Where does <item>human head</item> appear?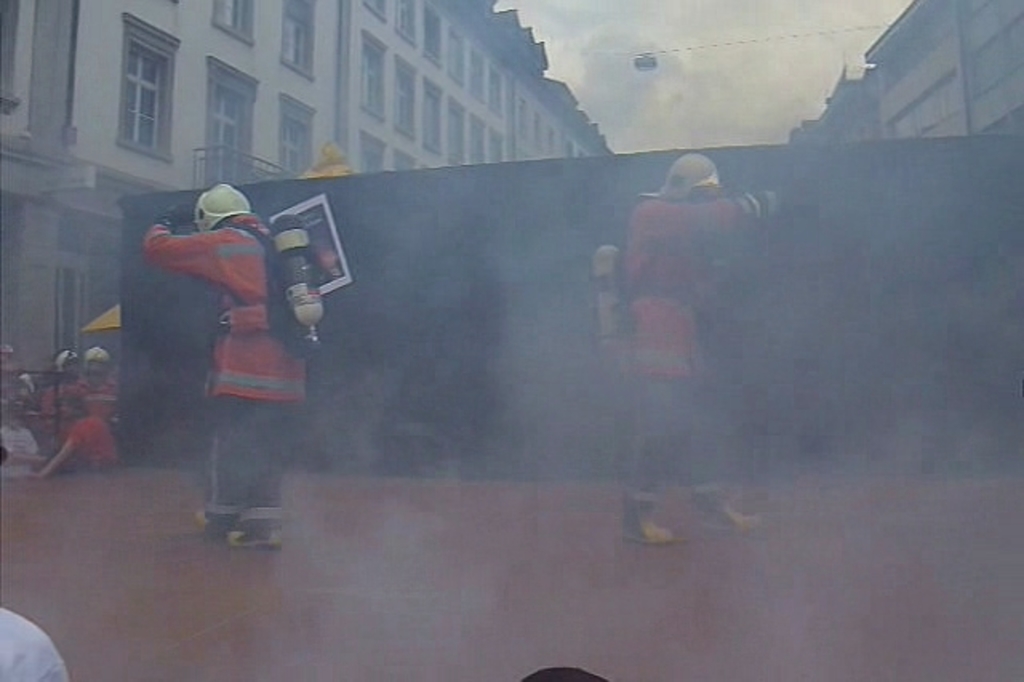
Appears at pyautogui.locateOnScreen(635, 155, 722, 197).
